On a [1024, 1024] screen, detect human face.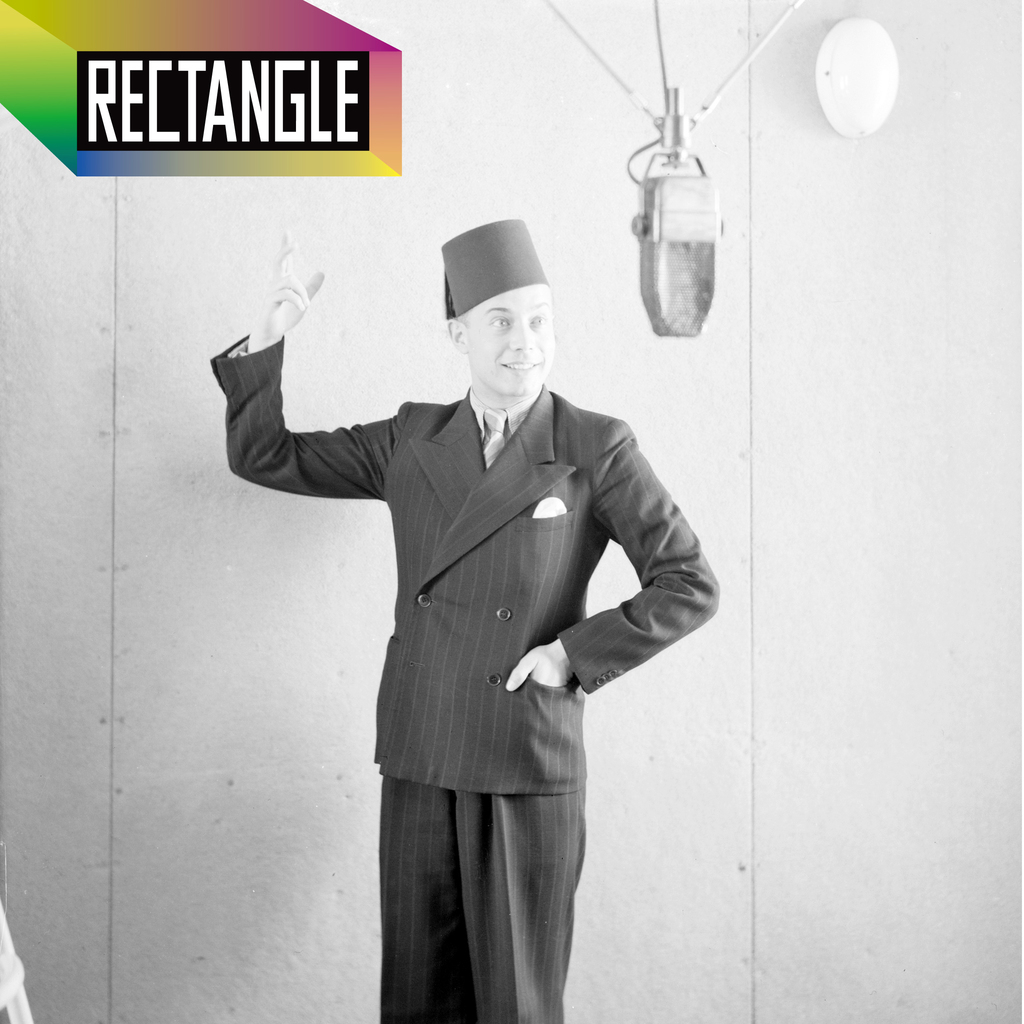
472:285:552:394.
